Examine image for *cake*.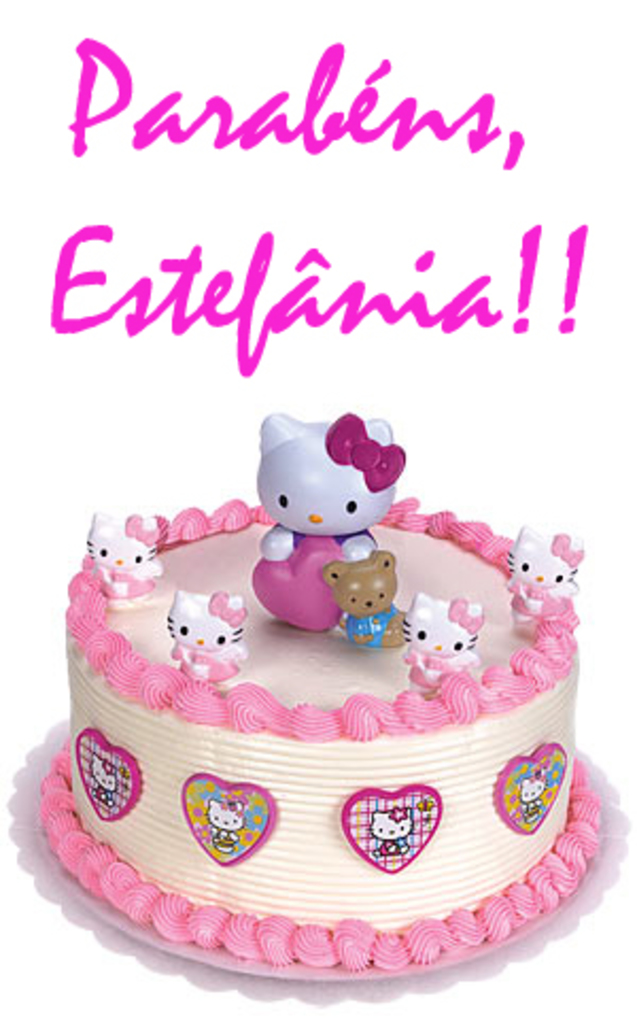
Examination result: [40, 408, 605, 967].
